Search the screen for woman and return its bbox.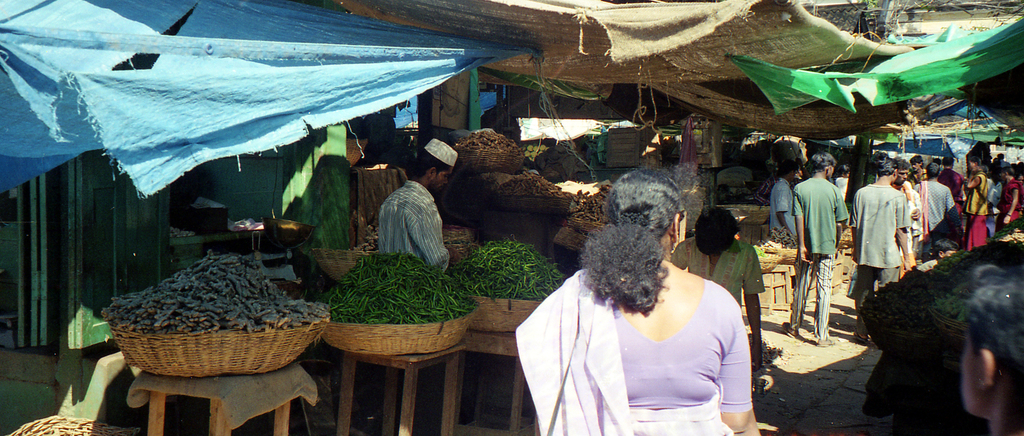
Found: crop(516, 164, 781, 435).
